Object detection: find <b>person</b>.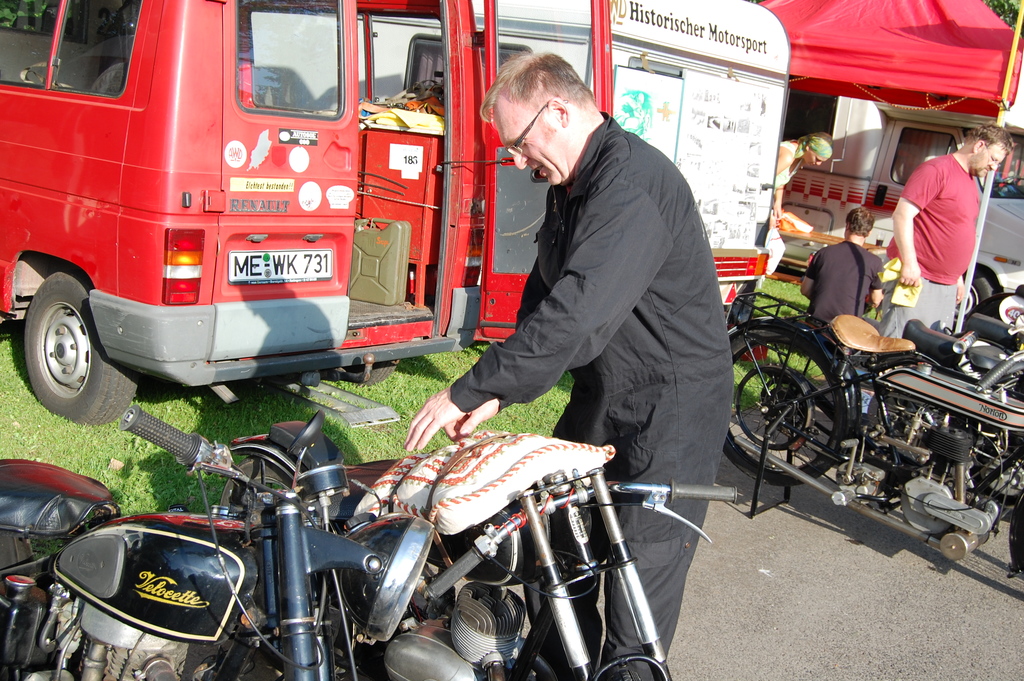
Rect(772, 136, 836, 242).
